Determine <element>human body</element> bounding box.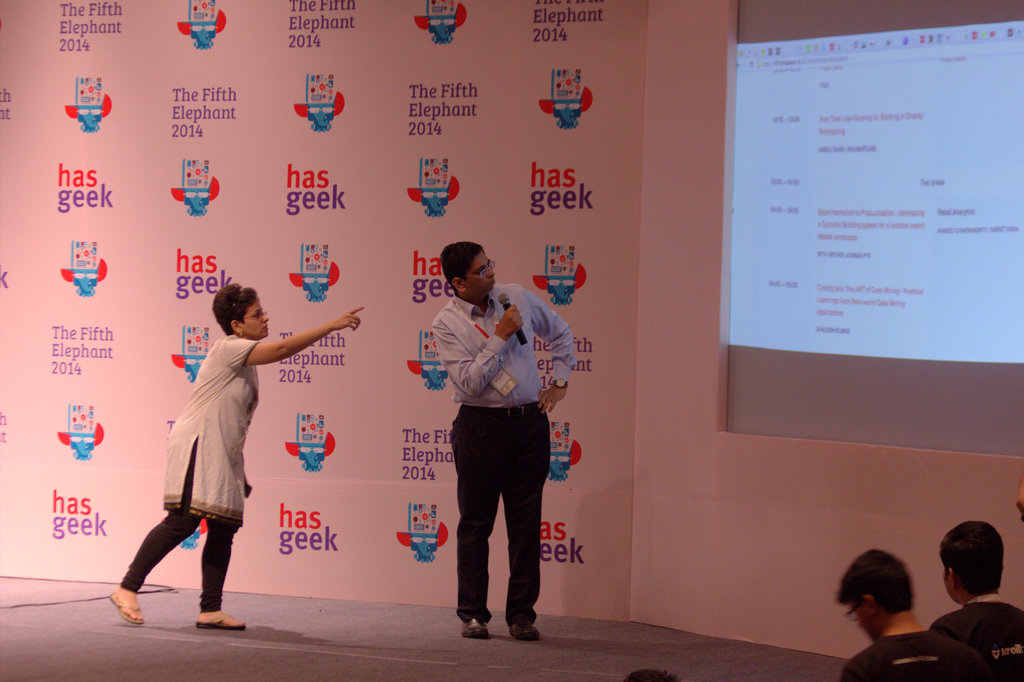
Determined: left=422, top=249, right=568, bottom=646.
